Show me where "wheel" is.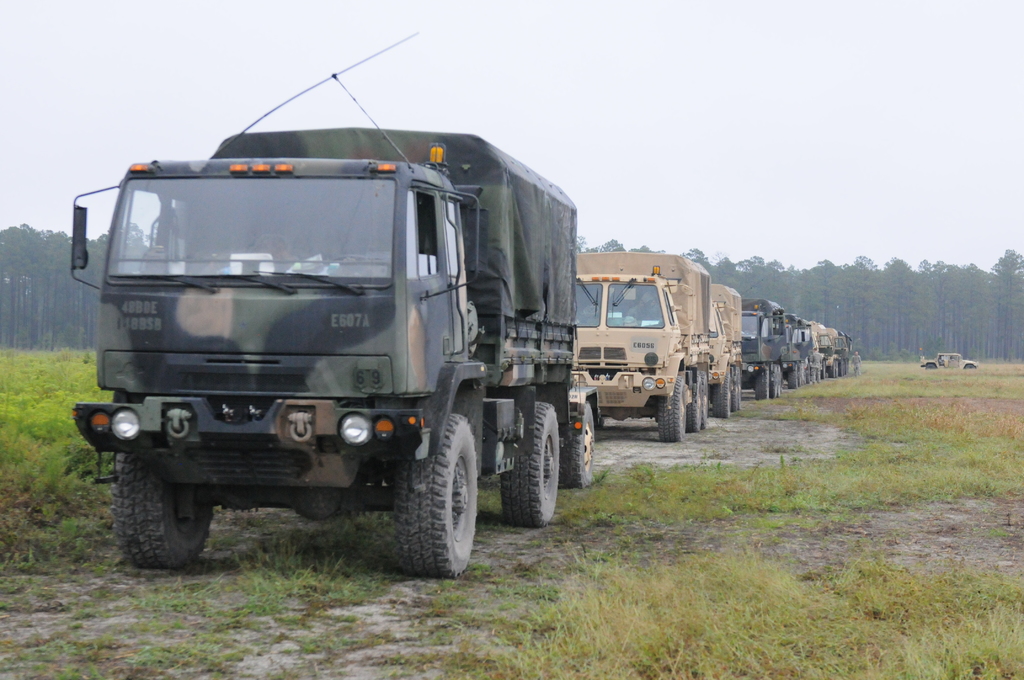
"wheel" is at <region>692, 371, 704, 427</region>.
